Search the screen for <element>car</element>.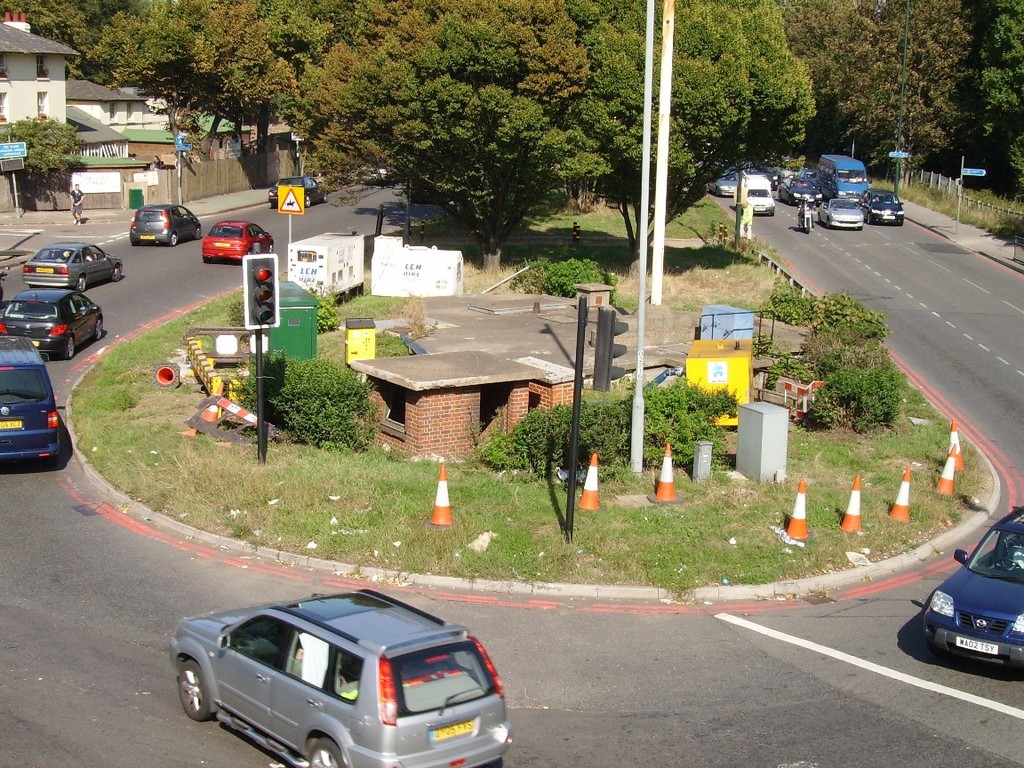
Found at [x1=0, y1=289, x2=103, y2=361].
